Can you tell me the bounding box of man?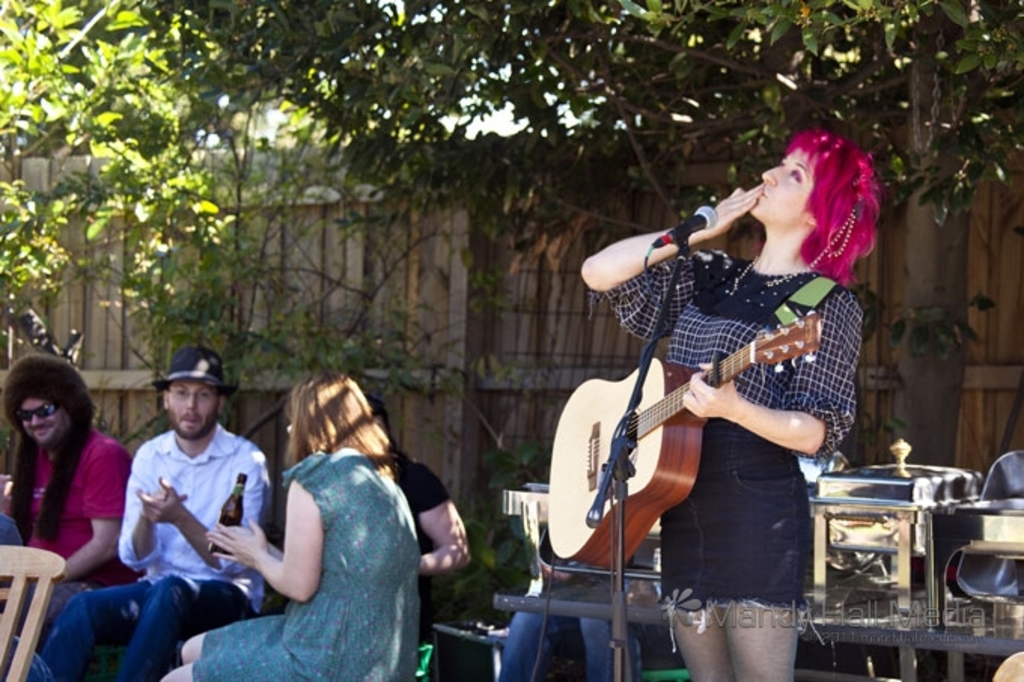
<region>36, 343, 271, 680</region>.
